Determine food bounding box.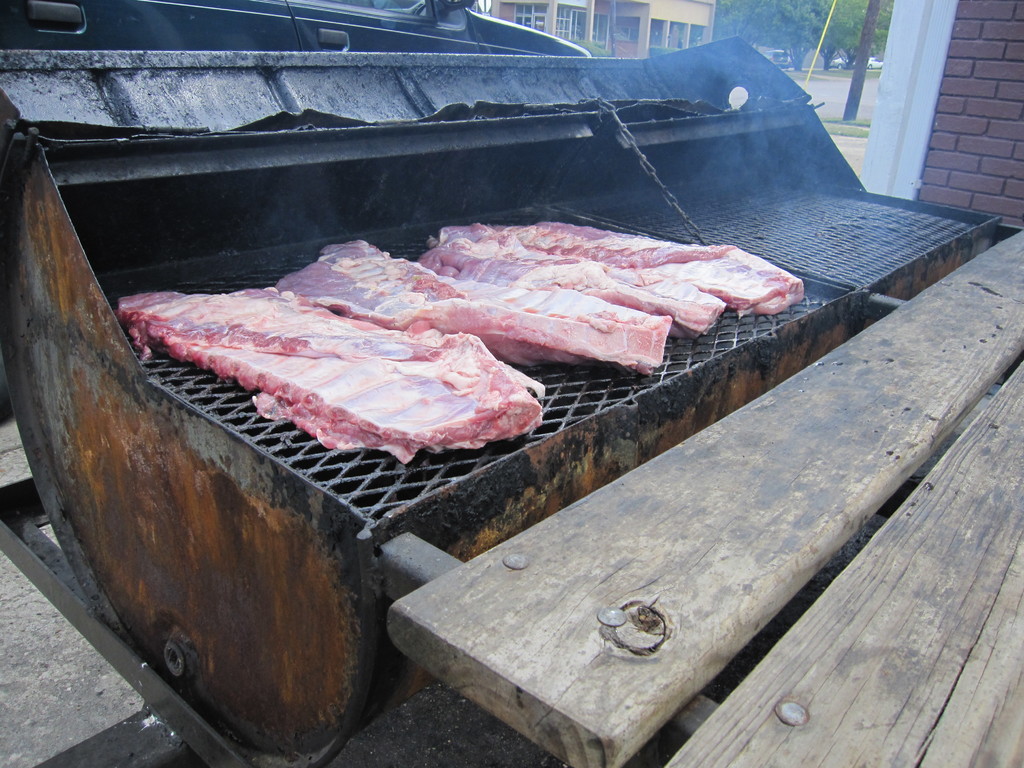
Determined: 106, 227, 796, 519.
